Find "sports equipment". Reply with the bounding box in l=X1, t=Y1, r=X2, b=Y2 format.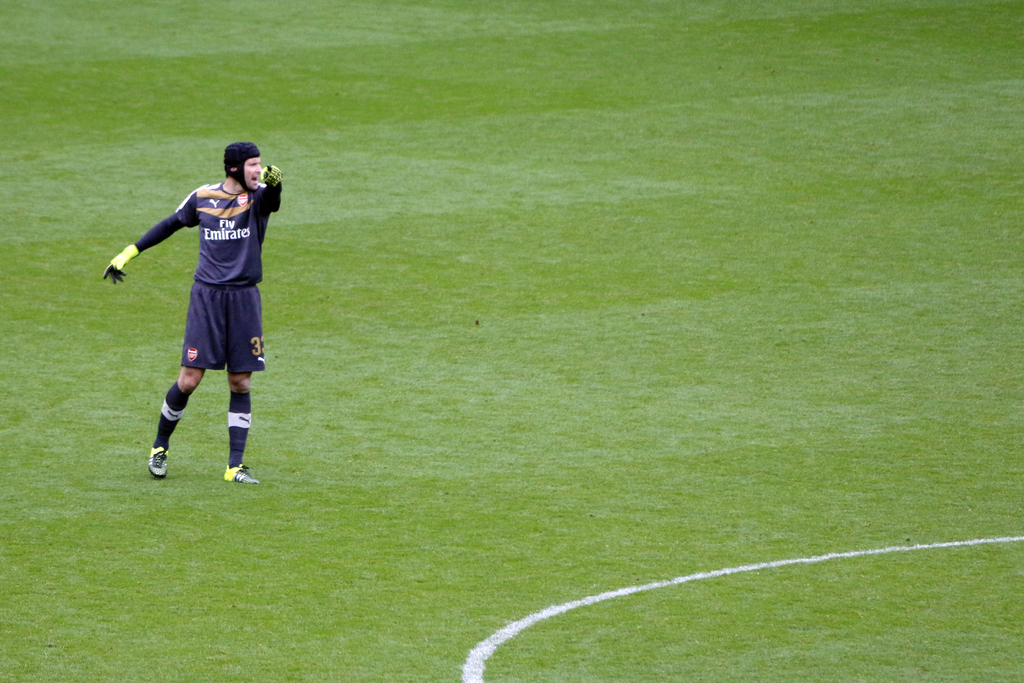
l=149, t=446, r=170, b=479.
